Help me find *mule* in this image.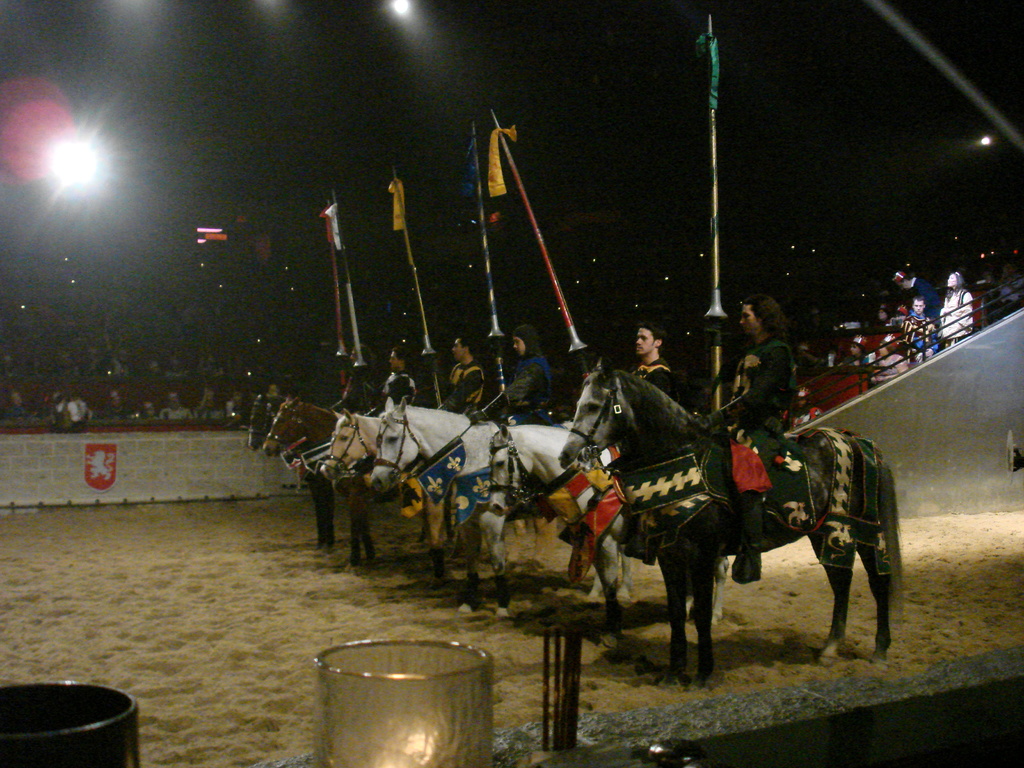
Found it: {"x1": 561, "y1": 359, "x2": 908, "y2": 688}.
